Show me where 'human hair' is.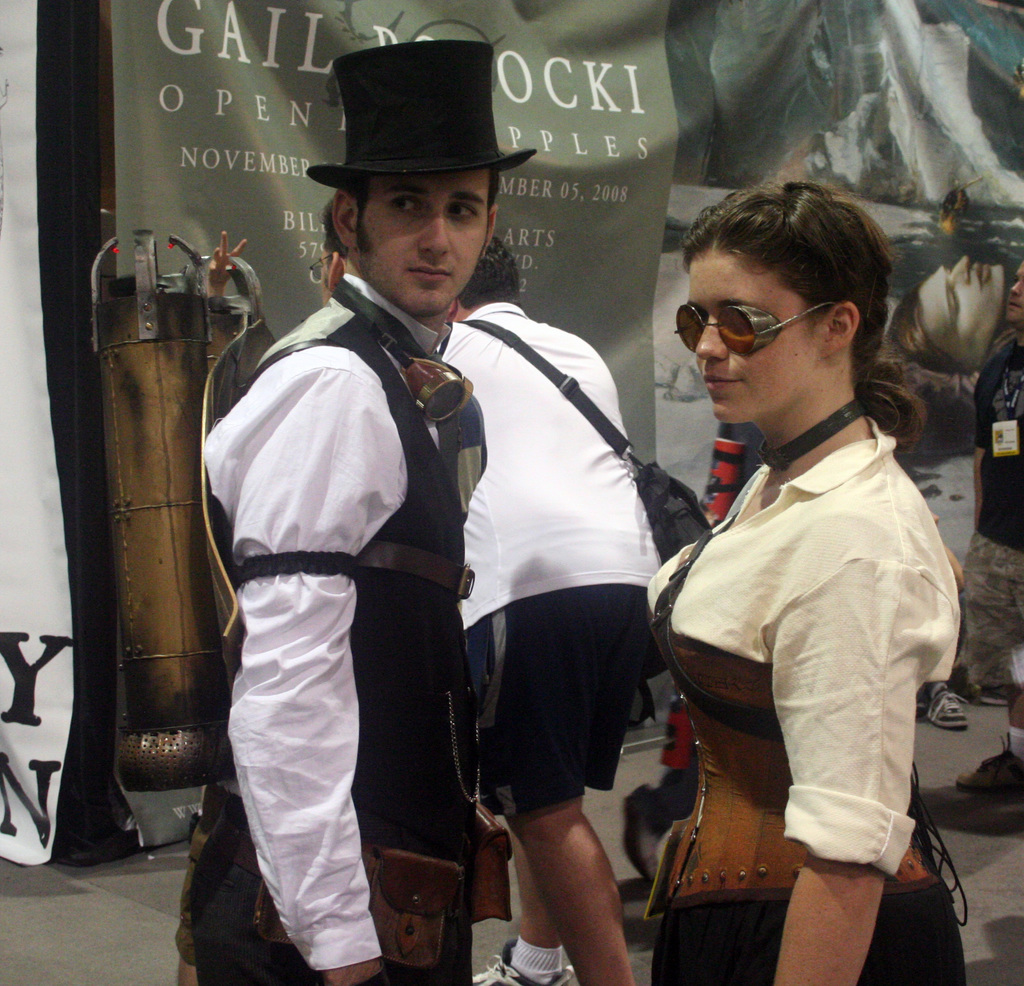
'human hair' is at Rect(665, 173, 915, 508).
